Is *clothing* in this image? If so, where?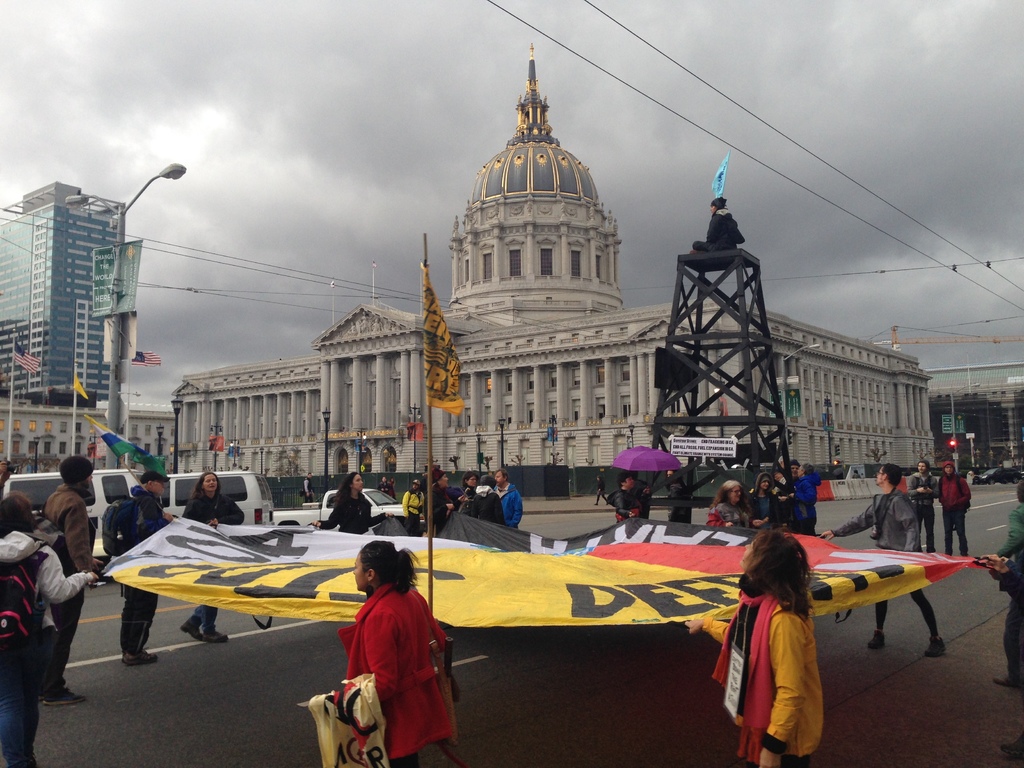
Yes, at left=177, top=487, right=228, bottom=647.
